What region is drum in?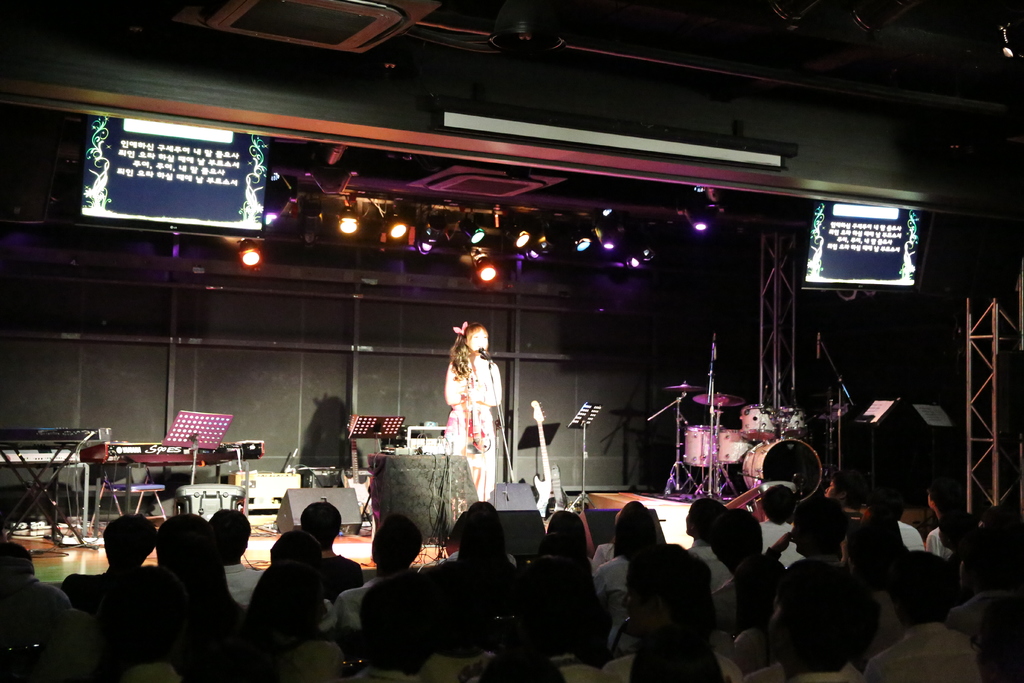
{"x1": 682, "y1": 422, "x2": 723, "y2": 467}.
